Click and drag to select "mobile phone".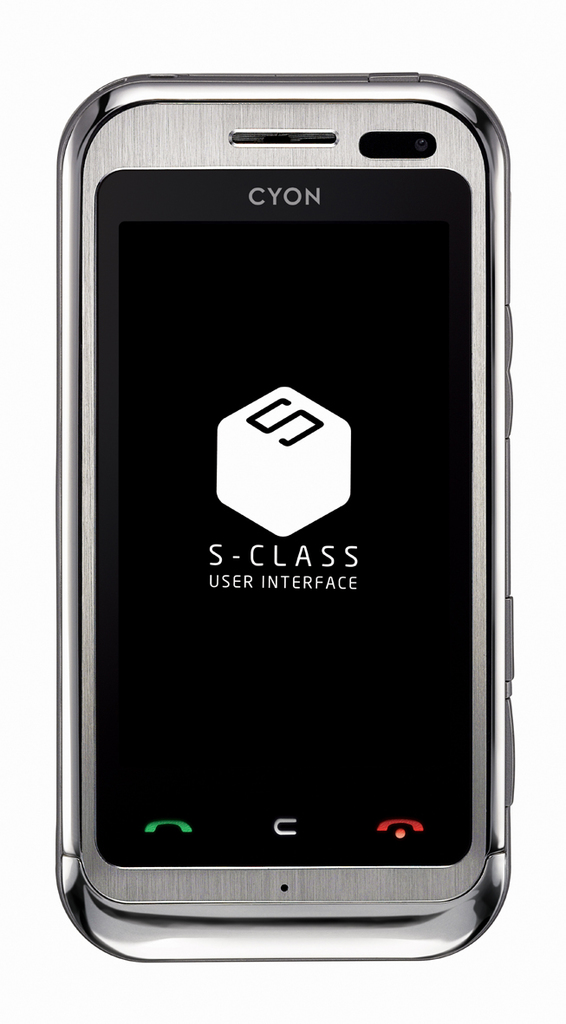
Selection: region(28, 94, 544, 959).
